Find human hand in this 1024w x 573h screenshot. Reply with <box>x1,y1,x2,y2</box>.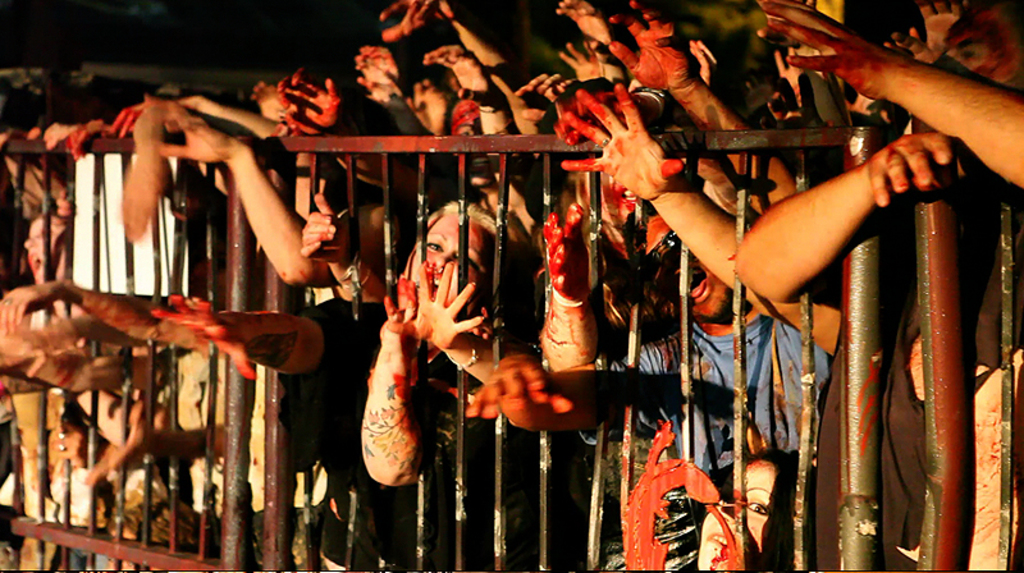
<box>518,70,576,124</box>.
